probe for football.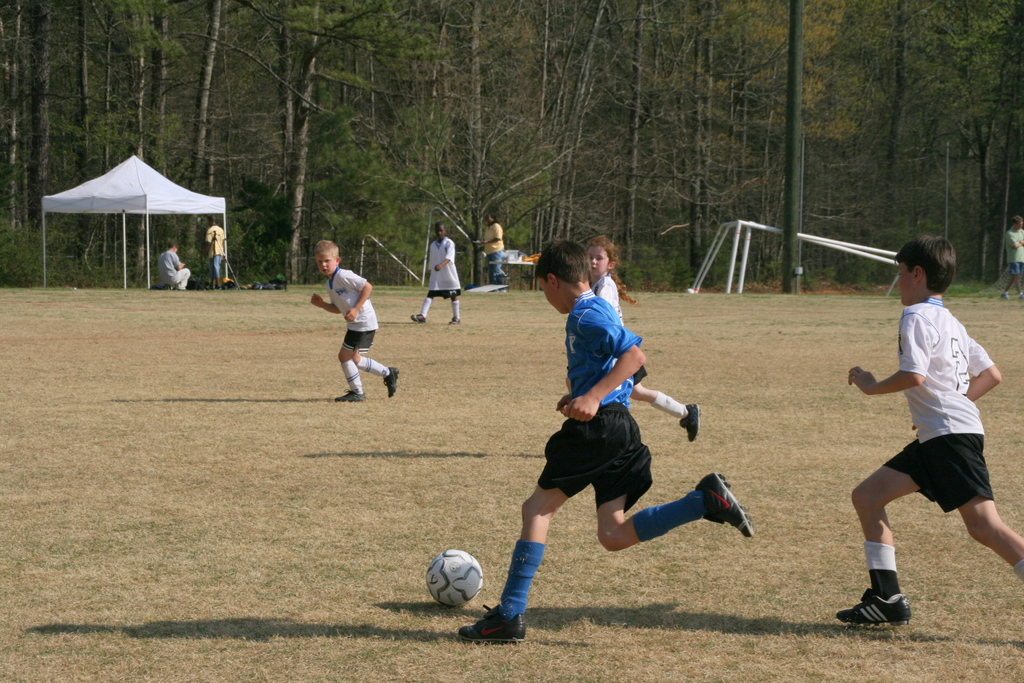
Probe result: [424, 548, 483, 607].
